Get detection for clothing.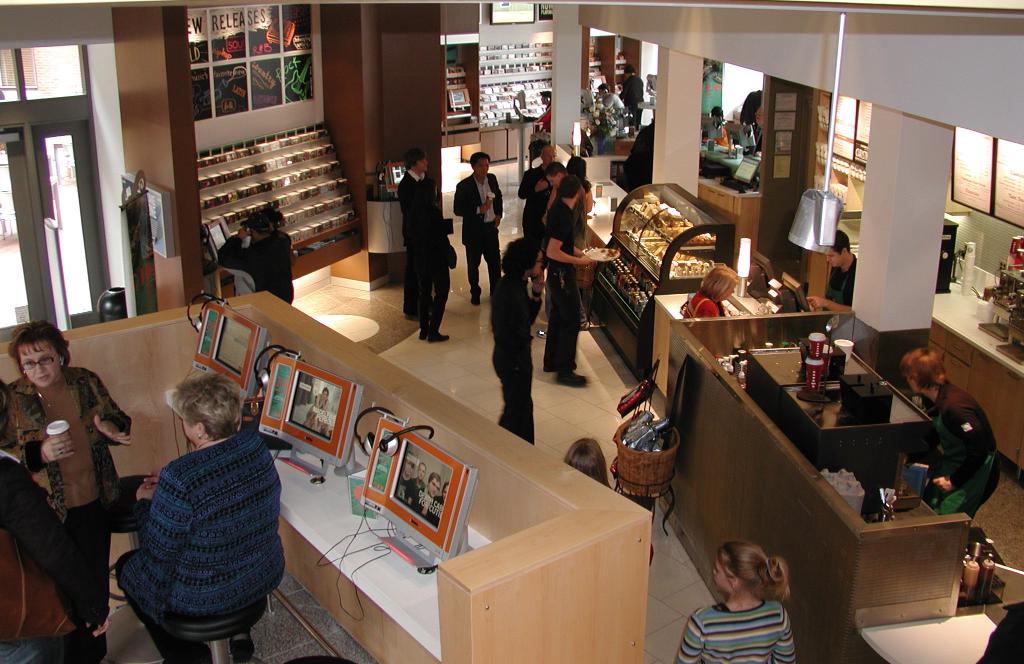
Detection: [818,247,861,322].
